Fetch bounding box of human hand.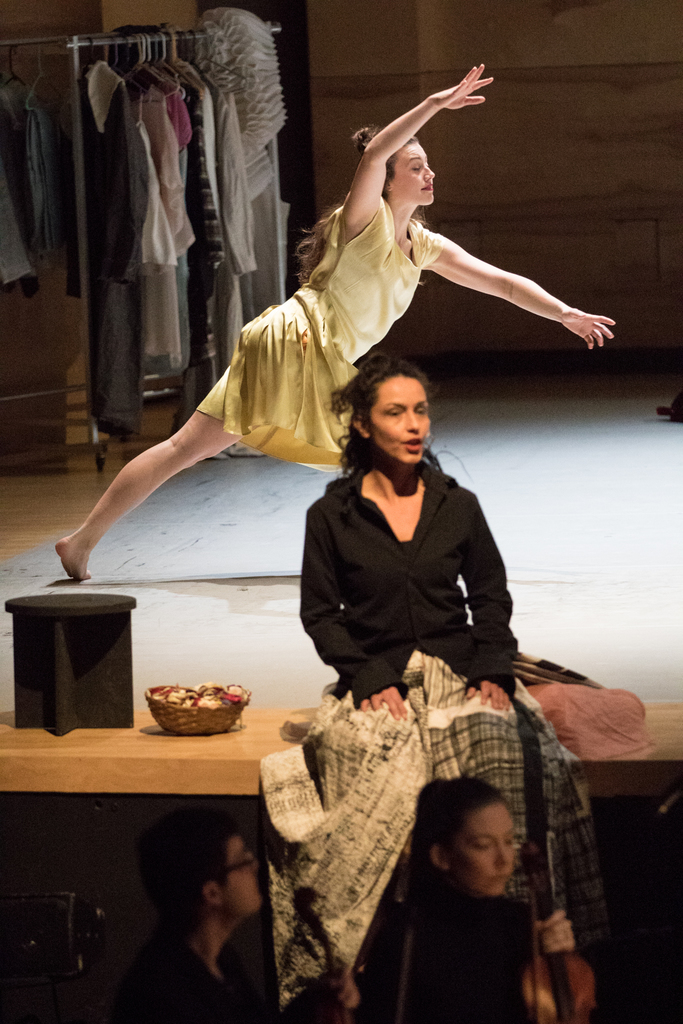
Bbox: left=317, top=958, right=363, bottom=1012.
